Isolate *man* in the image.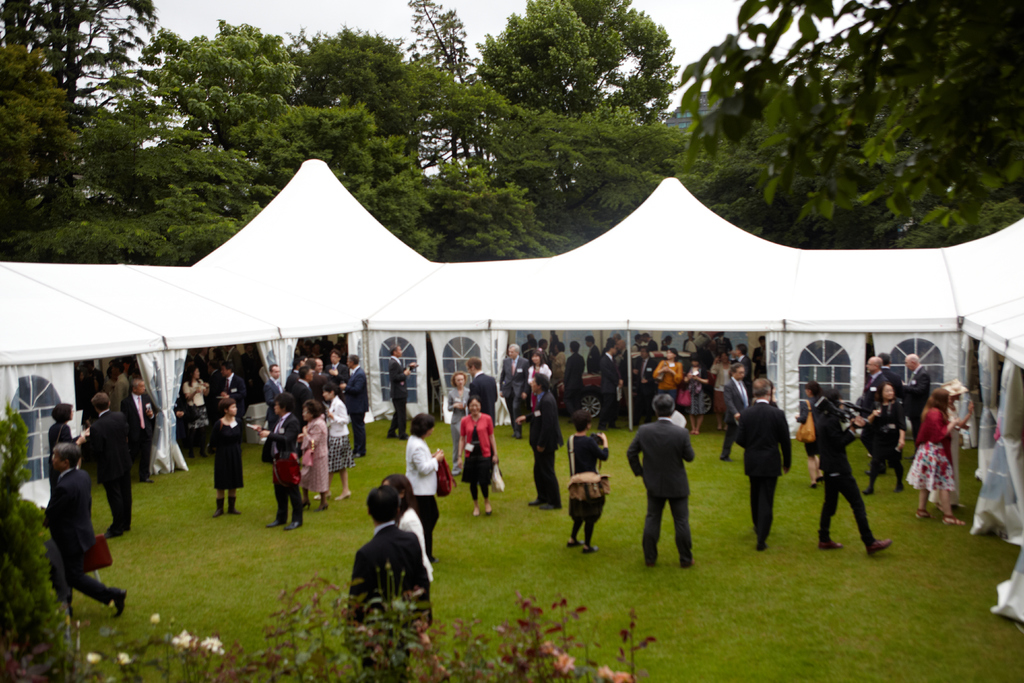
Isolated region: {"x1": 81, "y1": 360, "x2": 105, "y2": 395}.
